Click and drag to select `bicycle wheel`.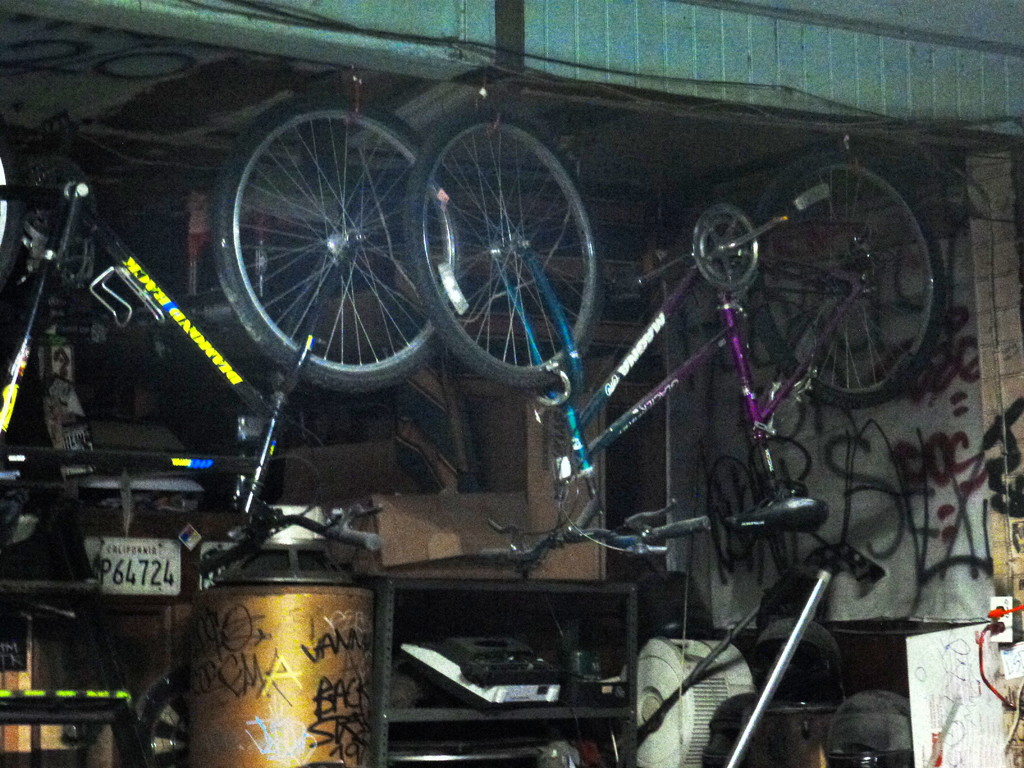
Selection: bbox(211, 95, 463, 398).
